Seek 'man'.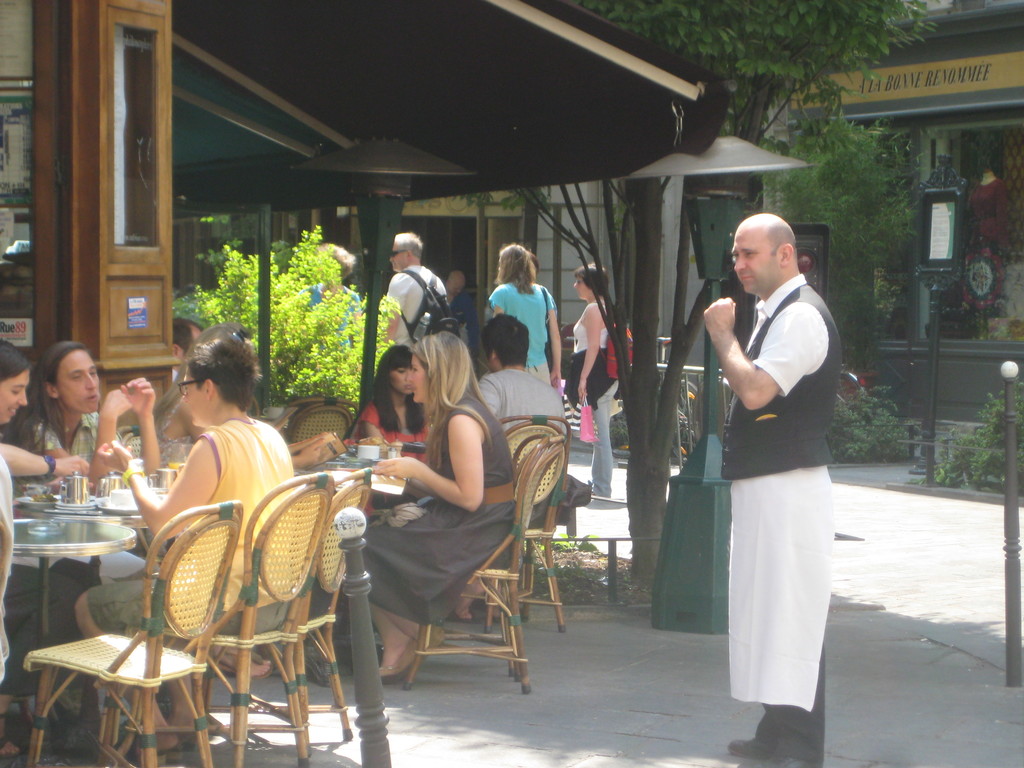
region(702, 209, 841, 767).
